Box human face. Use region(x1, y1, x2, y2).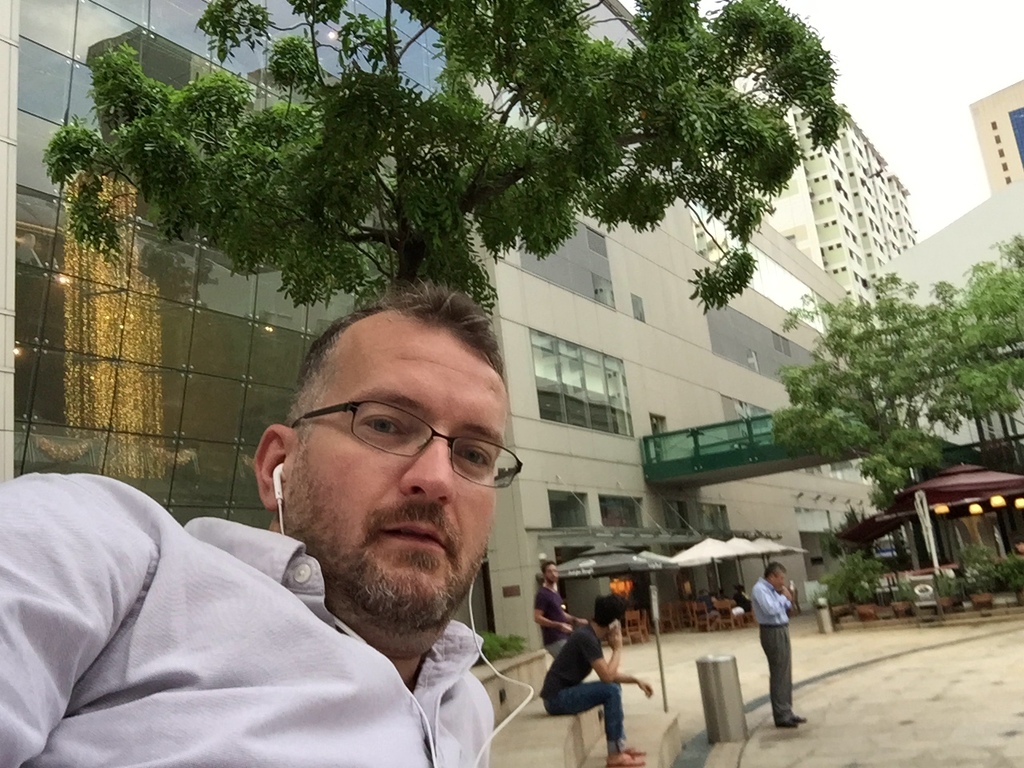
region(770, 562, 788, 590).
